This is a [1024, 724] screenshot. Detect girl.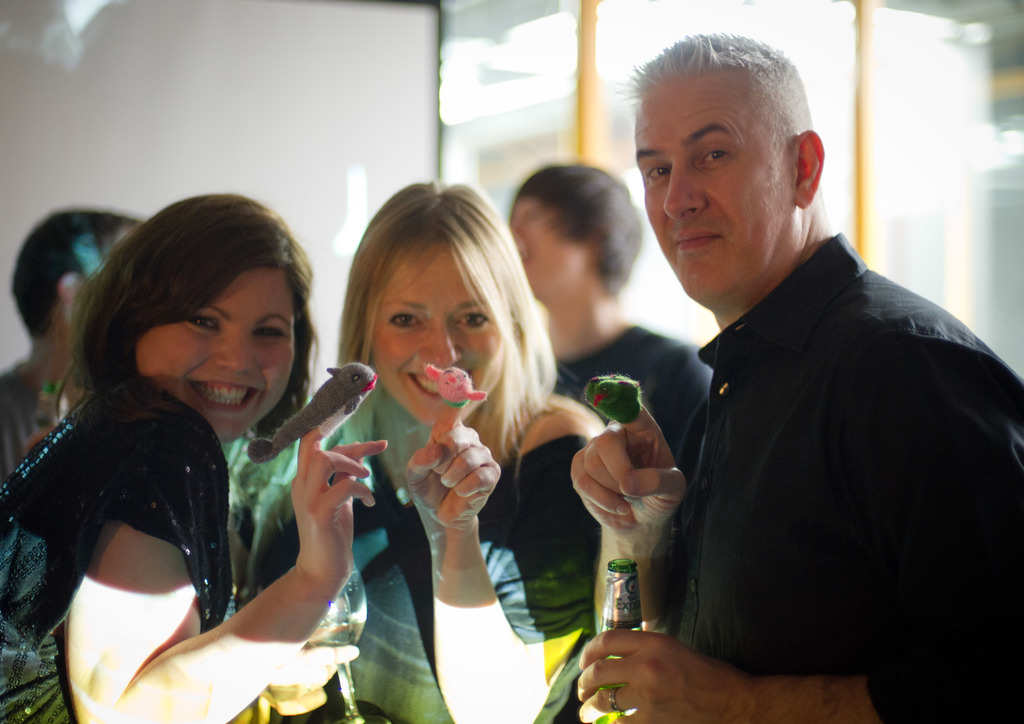
{"x1": 0, "y1": 191, "x2": 395, "y2": 723}.
